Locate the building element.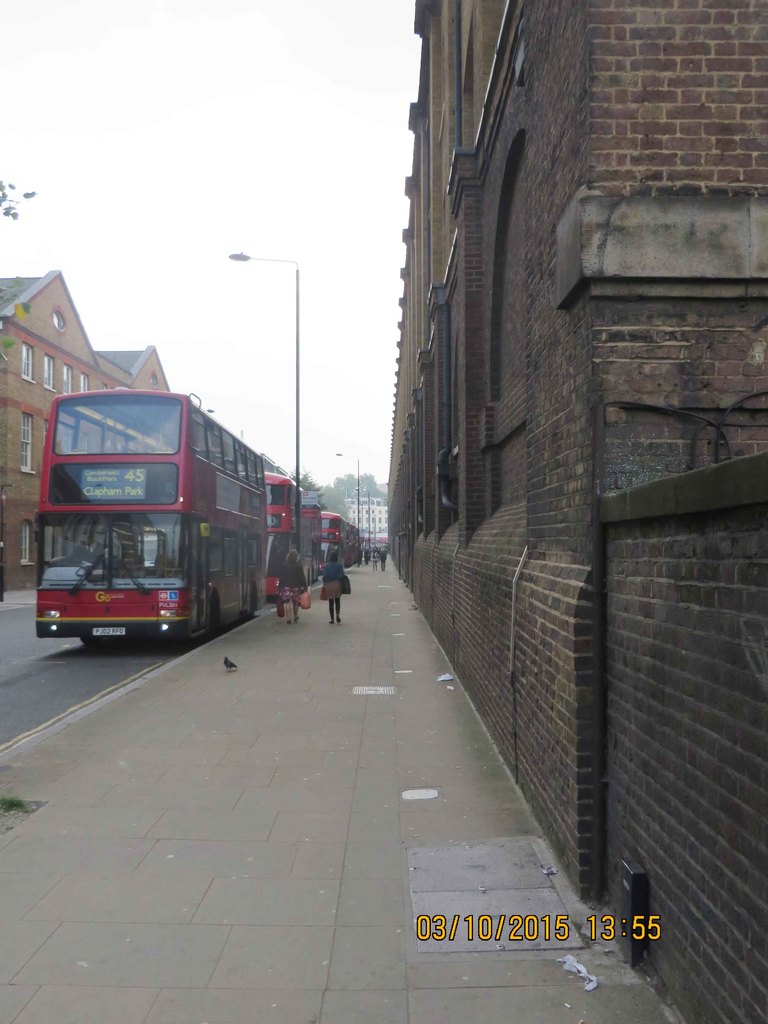
Element bbox: 0, 267, 176, 588.
